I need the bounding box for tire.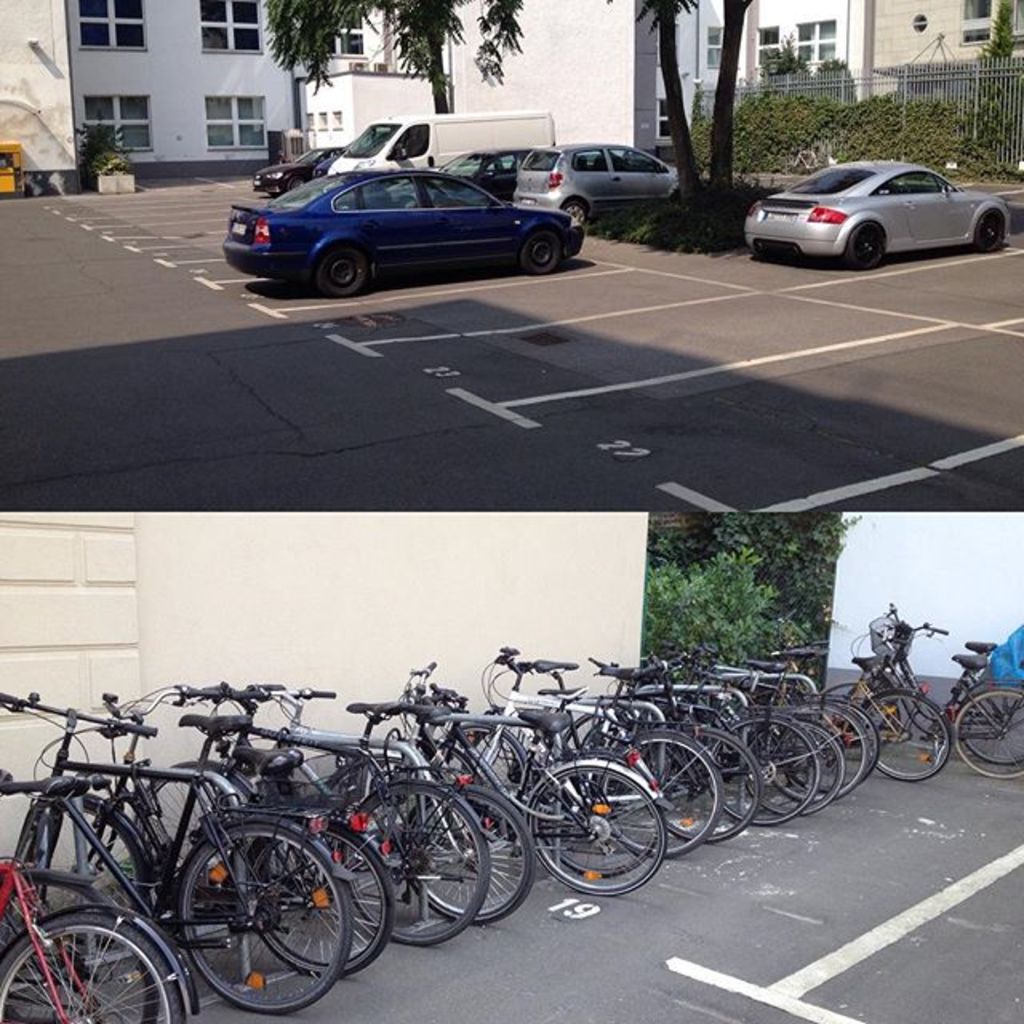
Here it is: [x1=602, y1=731, x2=723, y2=859].
